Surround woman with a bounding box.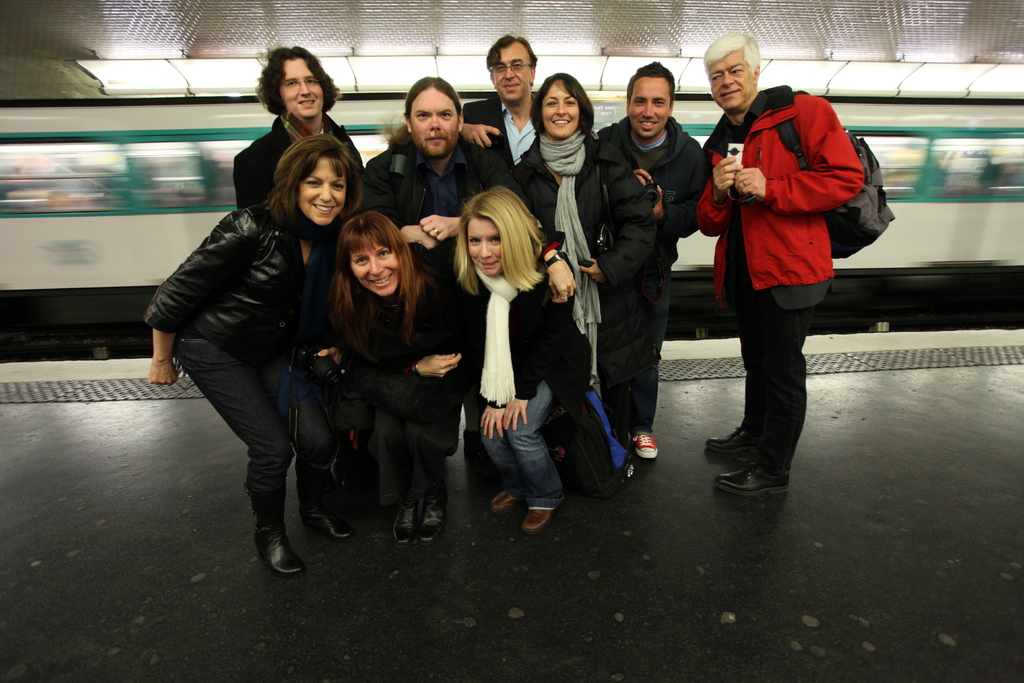
157 100 356 591.
